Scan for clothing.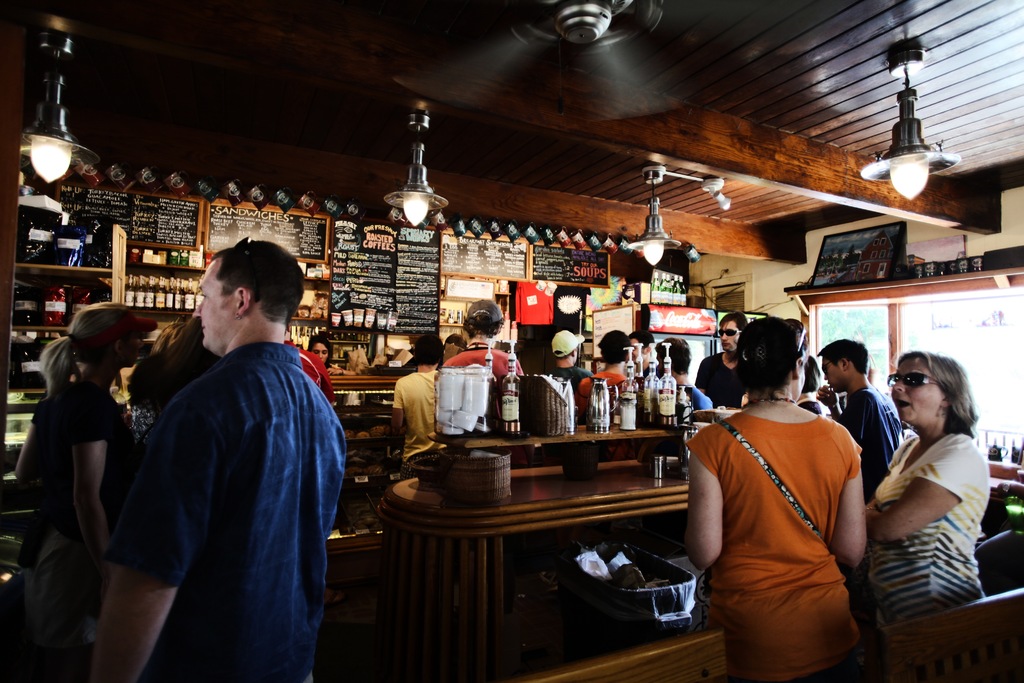
Scan result: {"left": 698, "top": 383, "right": 883, "bottom": 668}.
